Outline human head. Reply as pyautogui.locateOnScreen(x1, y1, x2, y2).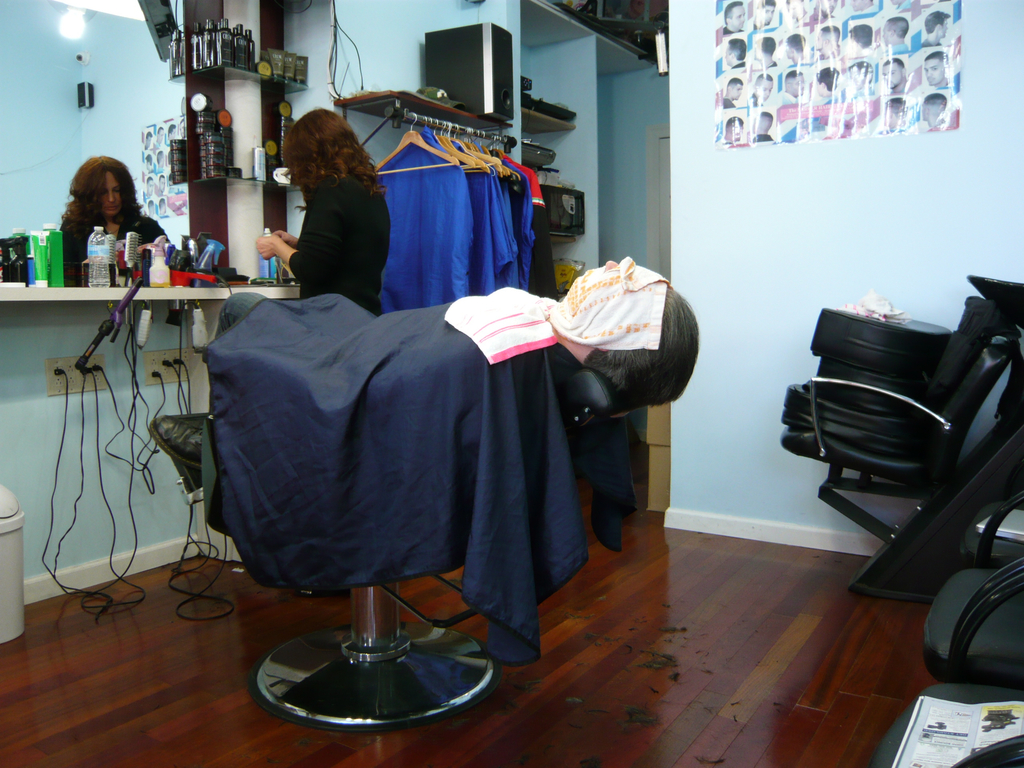
pyautogui.locateOnScreen(847, 61, 872, 87).
